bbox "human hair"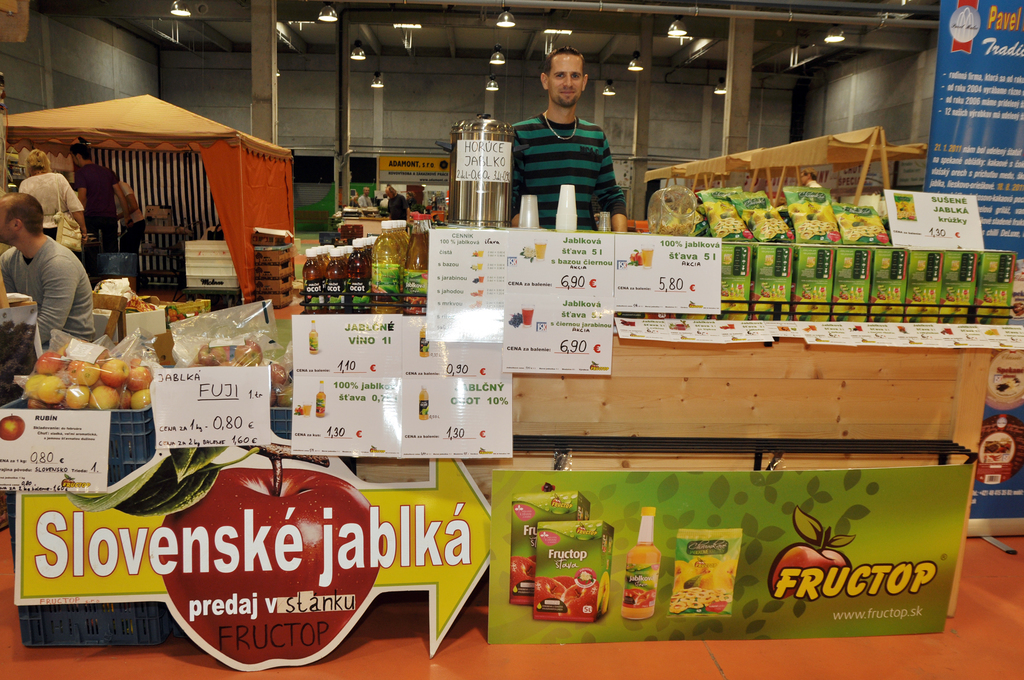
<region>4, 191, 43, 235</region>
